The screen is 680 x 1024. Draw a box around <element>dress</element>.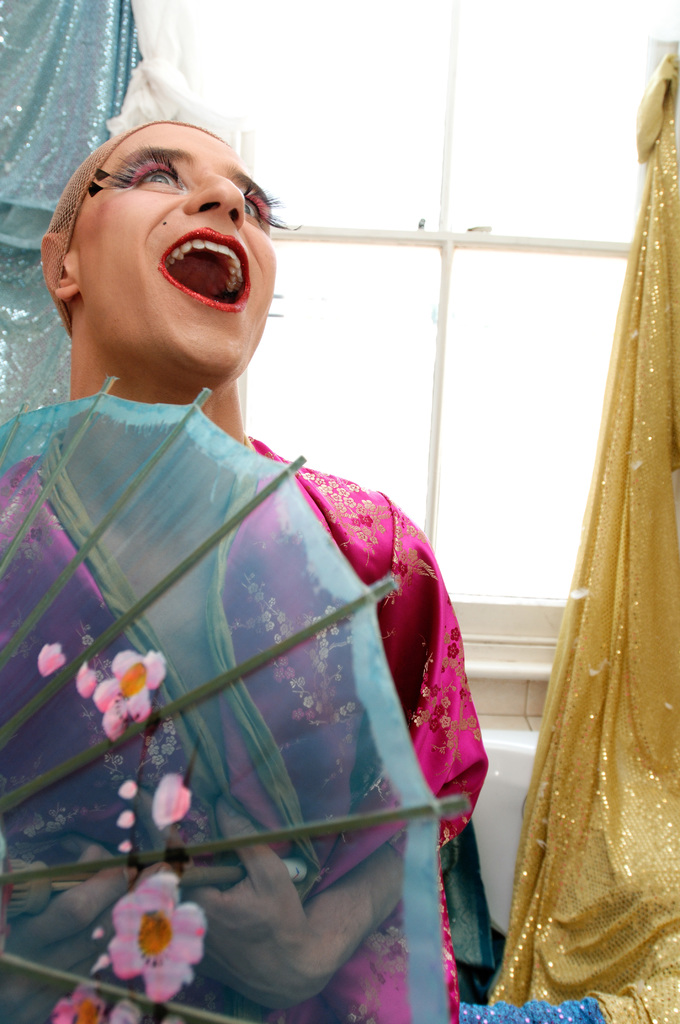
[0, 435, 490, 1023].
